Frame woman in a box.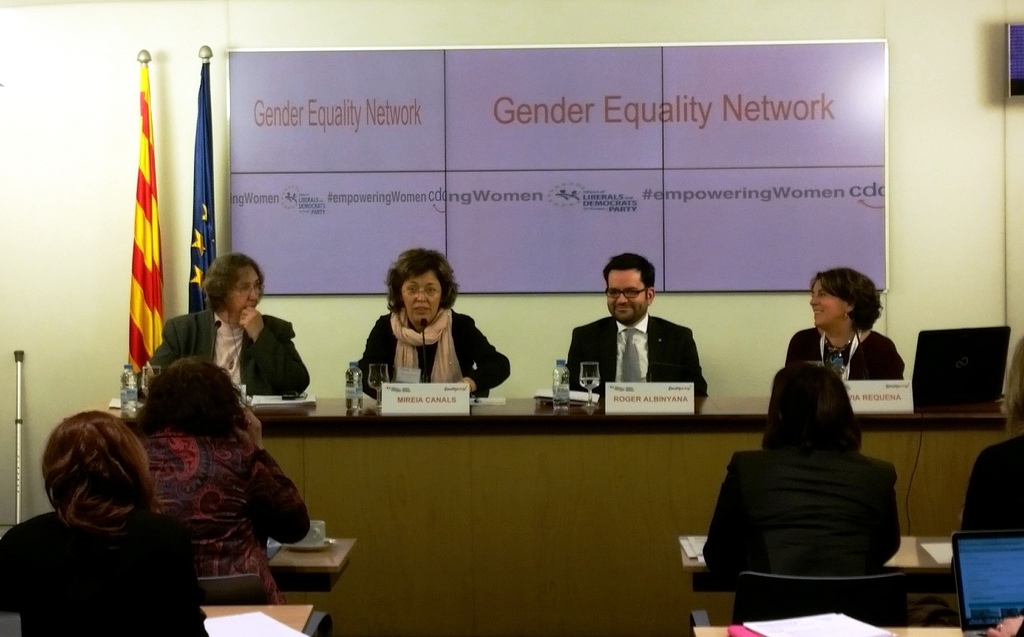
select_region(958, 336, 1023, 533).
